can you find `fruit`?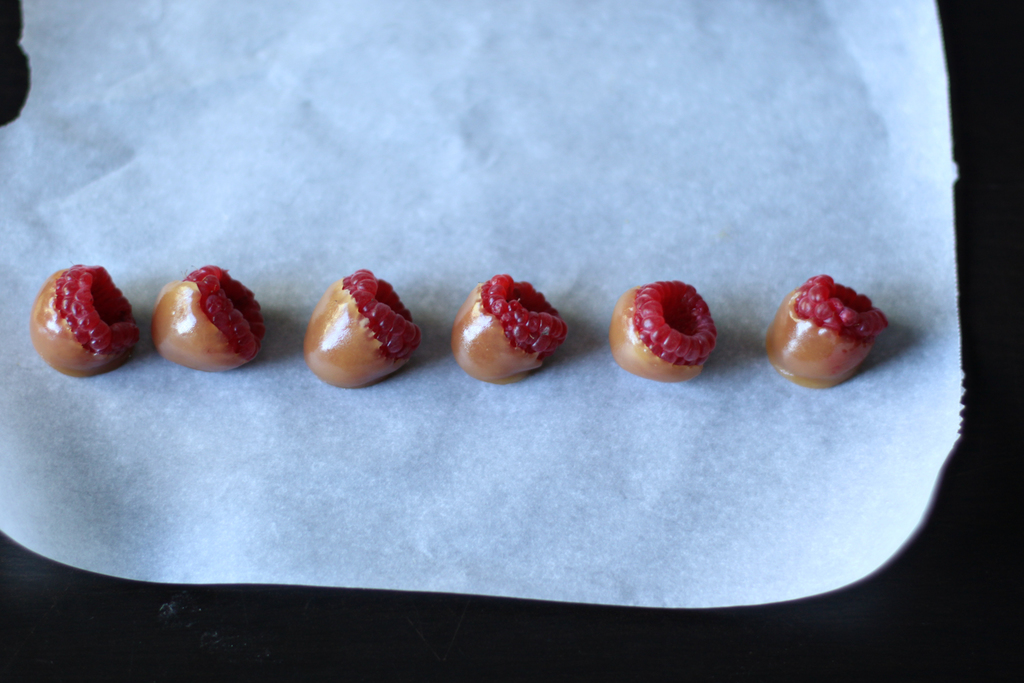
Yes, bounding box: left=304, top=269, right=422, bottom=389.
